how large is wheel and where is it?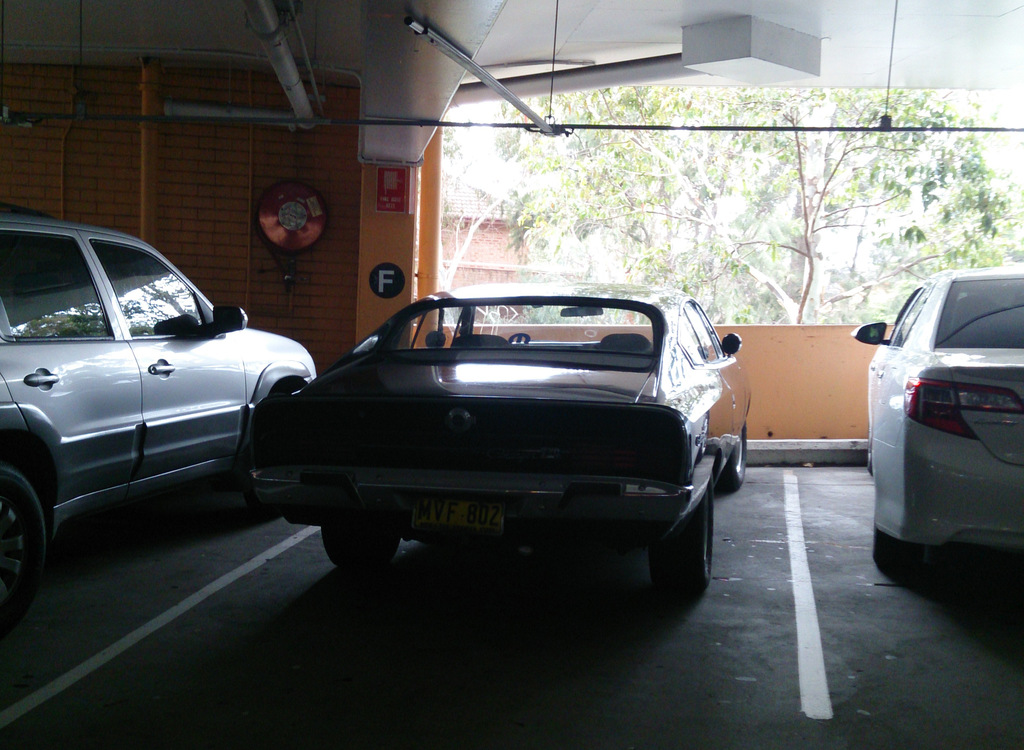
Bounding box: 319:526:401:581.
